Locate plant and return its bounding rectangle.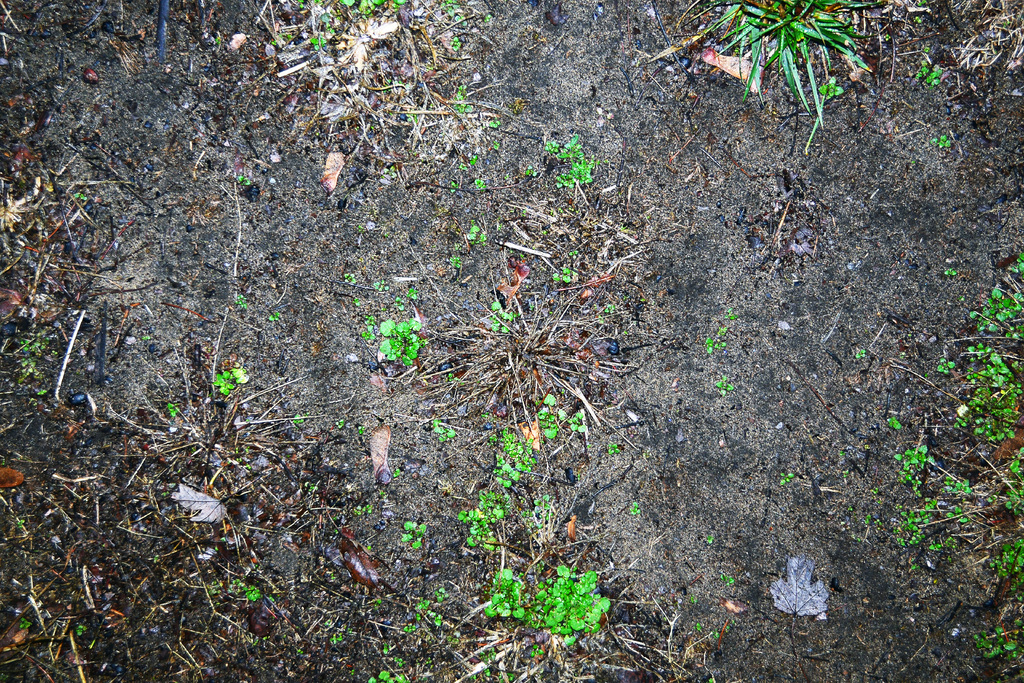
[left=585, top=440, right=595, bottom=452].
